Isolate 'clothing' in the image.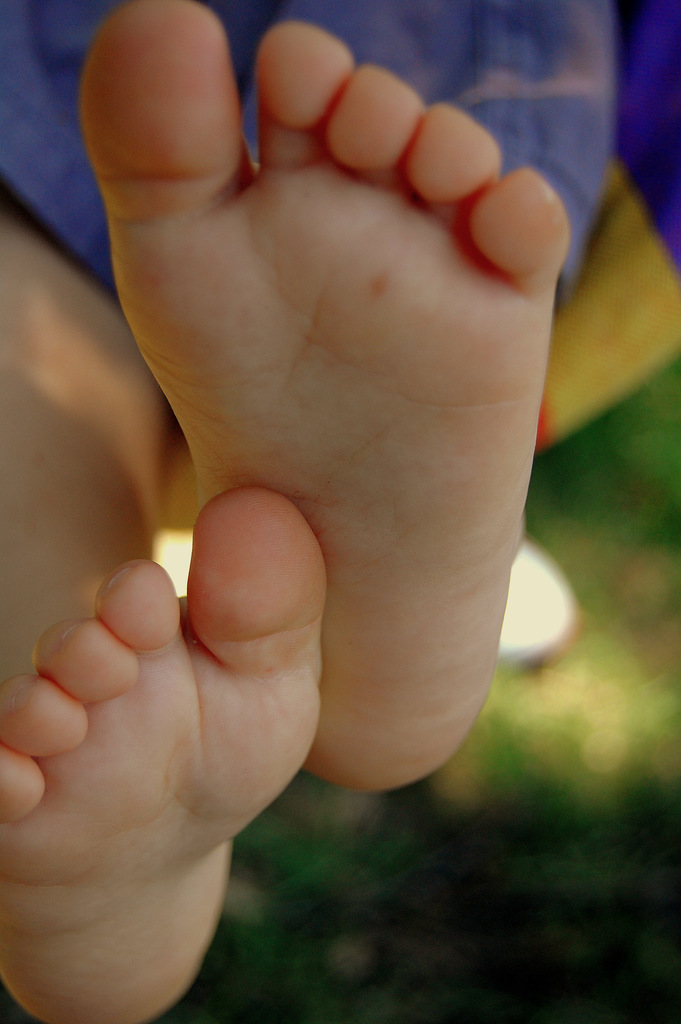
Isolated region: x1=0, y1=0, x2=680, y2=298.
